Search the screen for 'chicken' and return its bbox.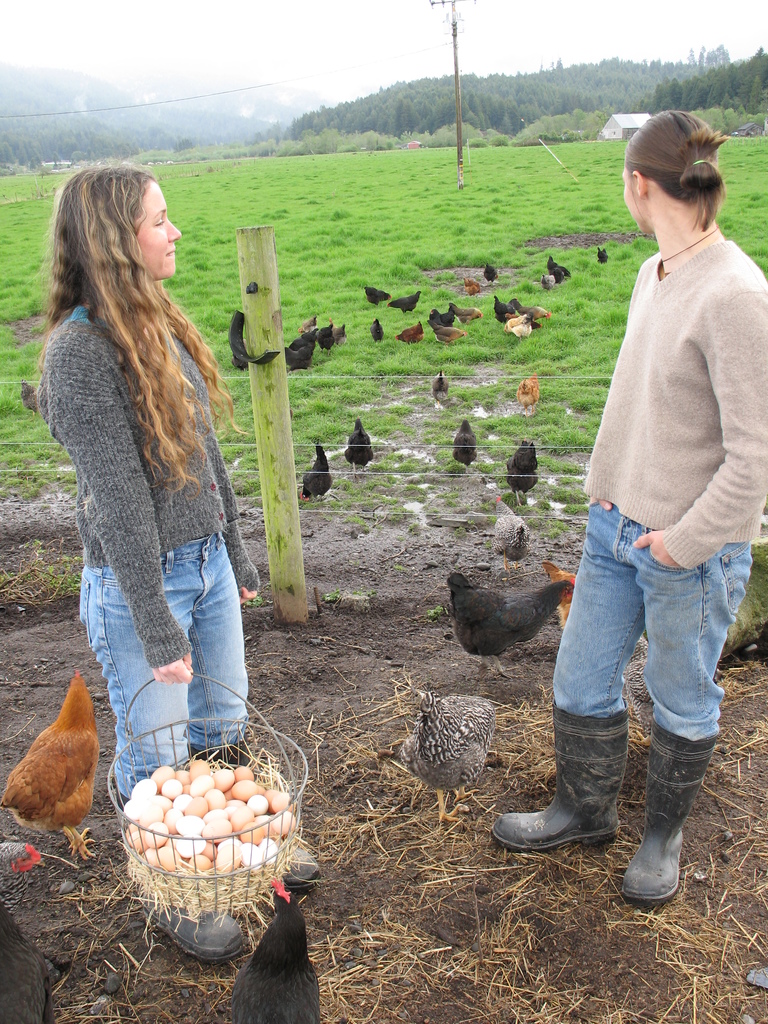
Found: bbox=[446, 416, 484, 472].
